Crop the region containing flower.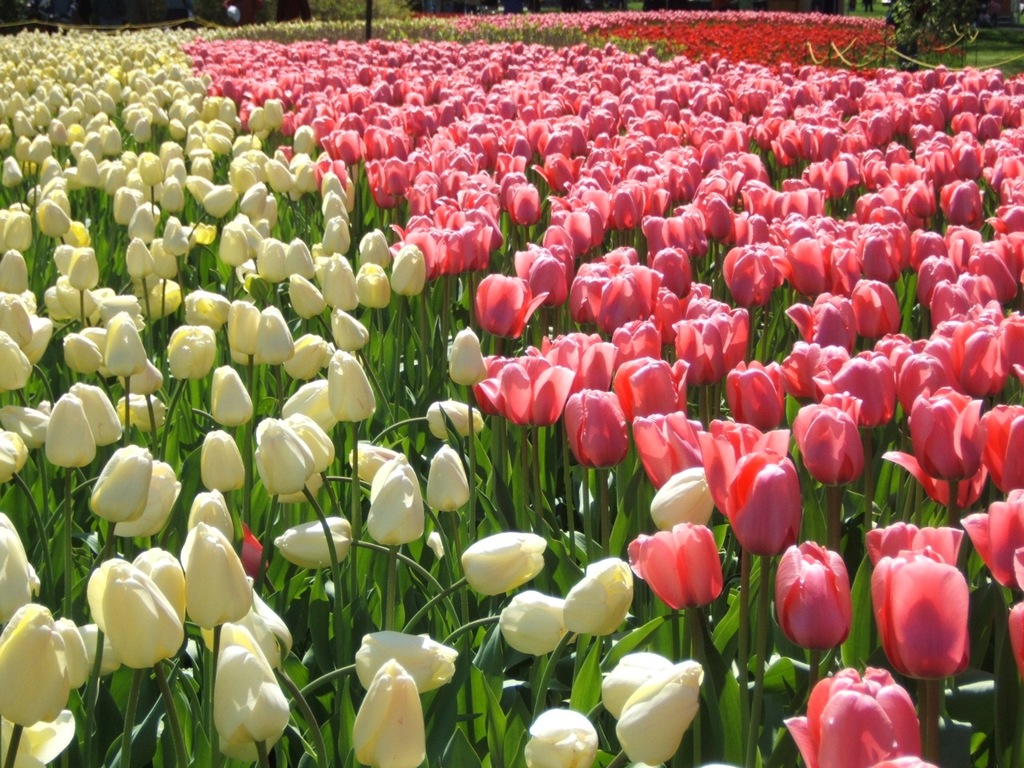
Crop region: x1=1008 y1=602 x2=1023 y2=678.
